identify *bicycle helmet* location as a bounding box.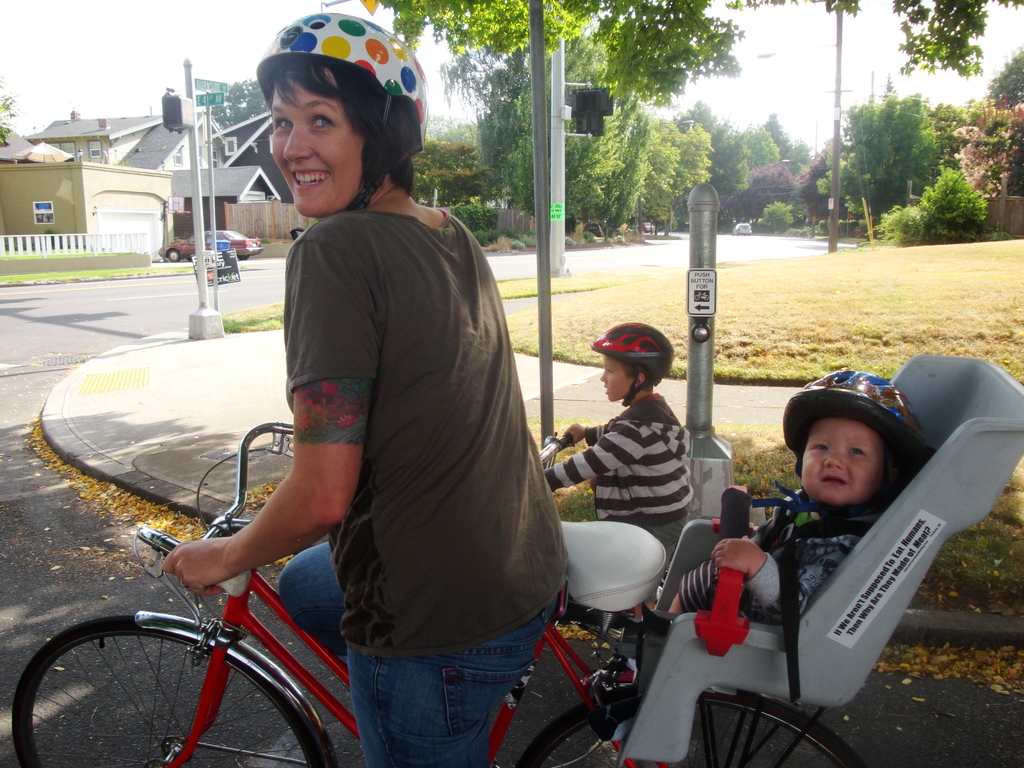
[260,8,427,209].
